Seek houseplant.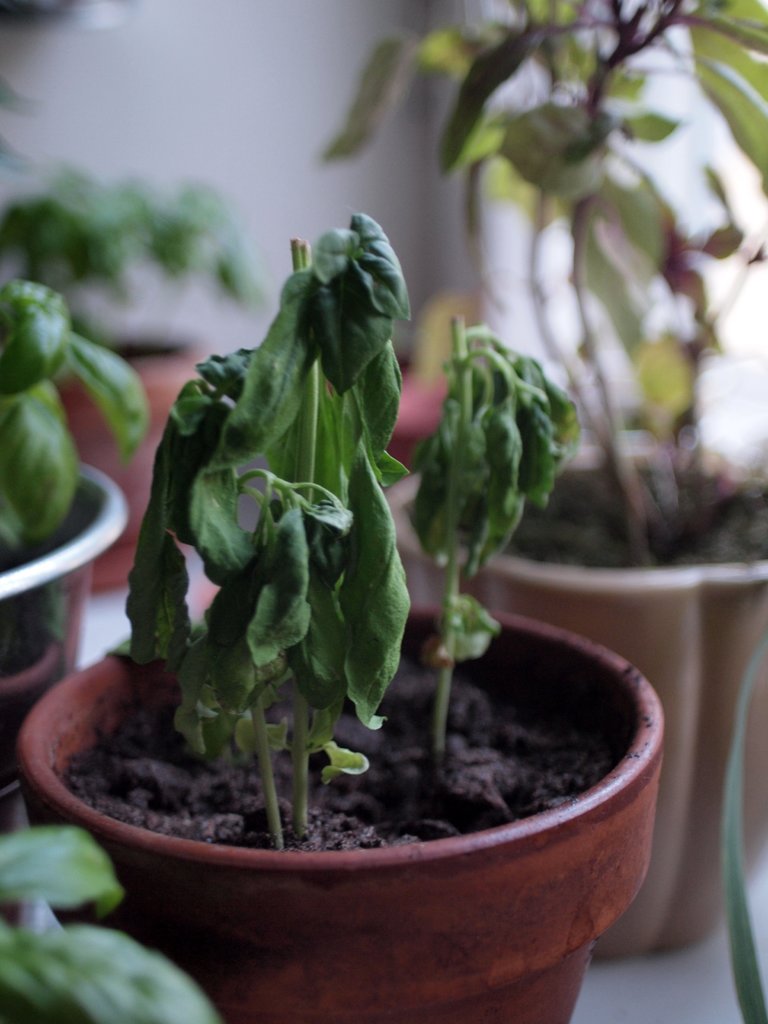
region(0, 175, 275, 602).
